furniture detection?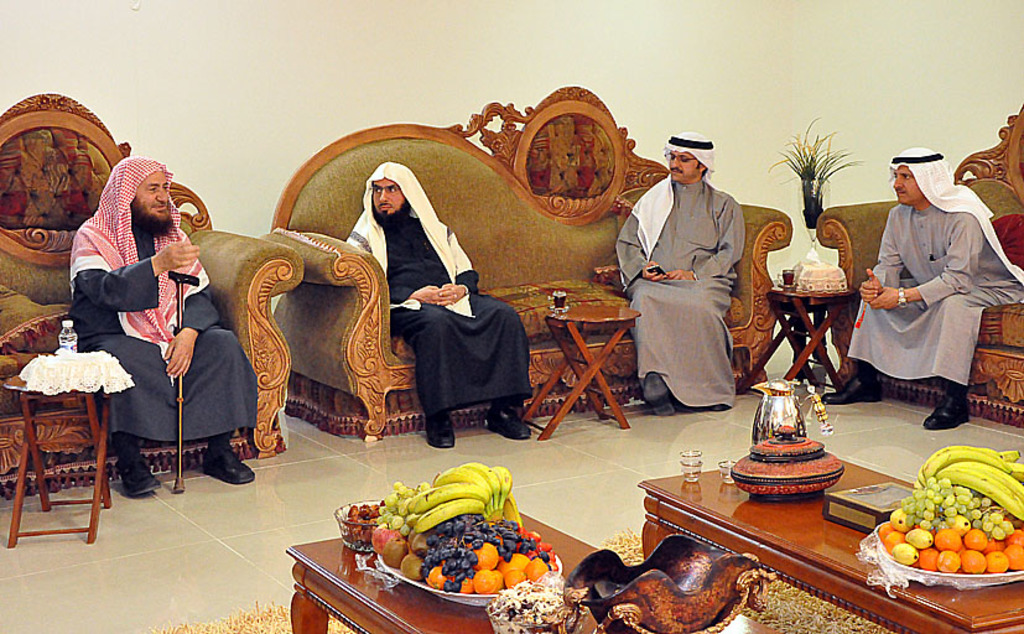
crop(526, 303, 640, 437)
